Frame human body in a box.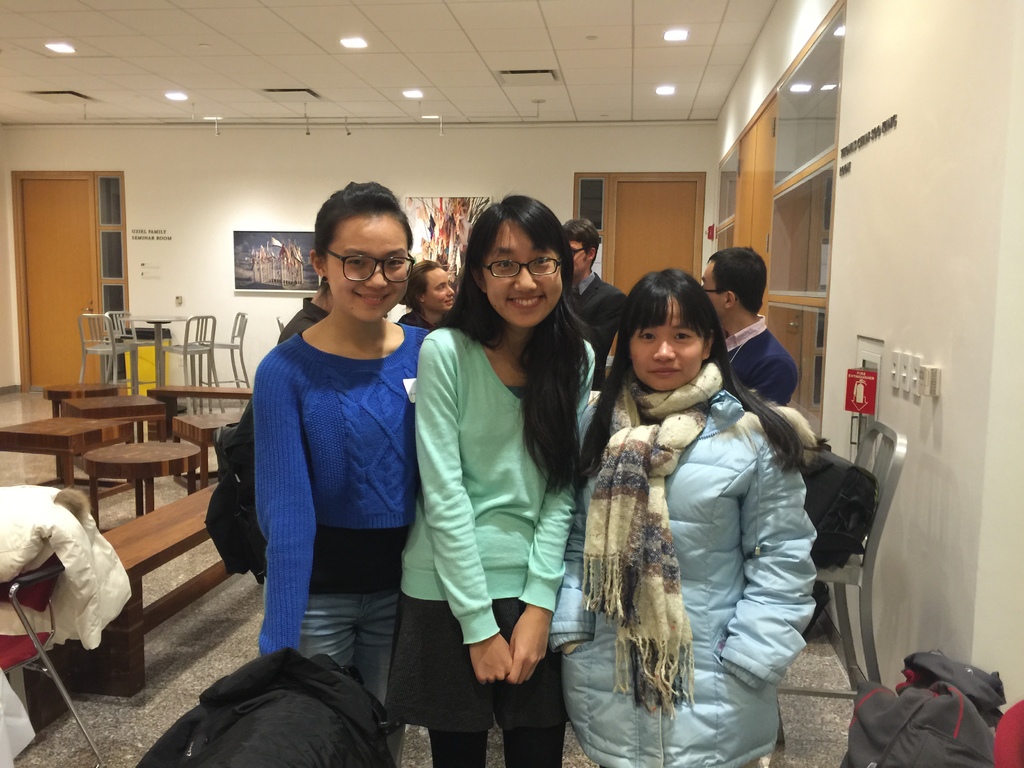
397 245 457 348.
